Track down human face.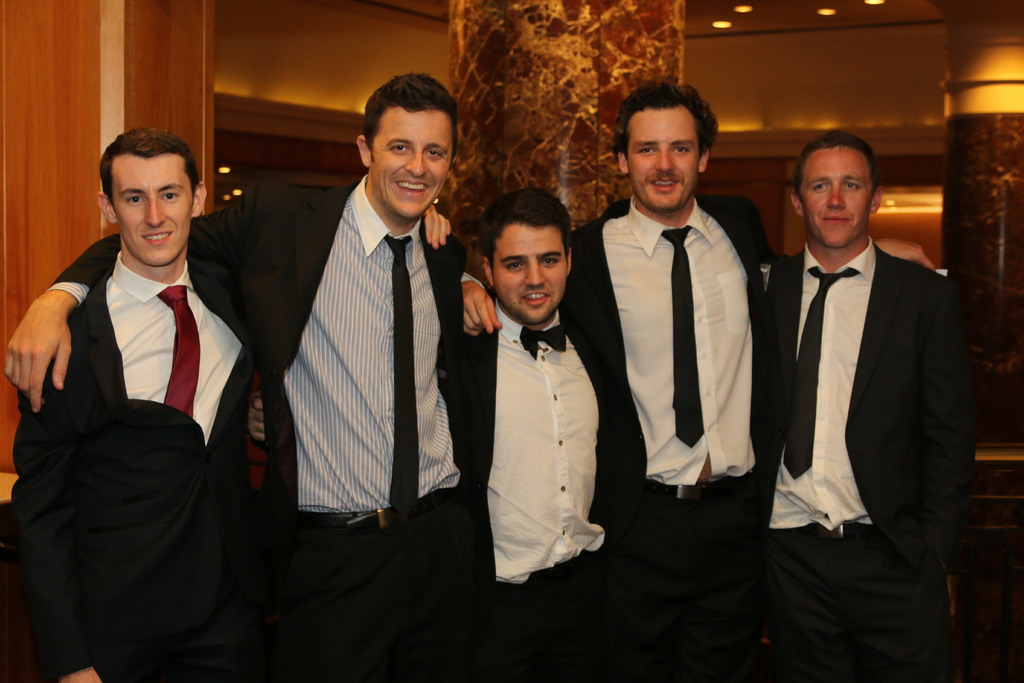
Tracked to detection(797, 146, 871, 250).
